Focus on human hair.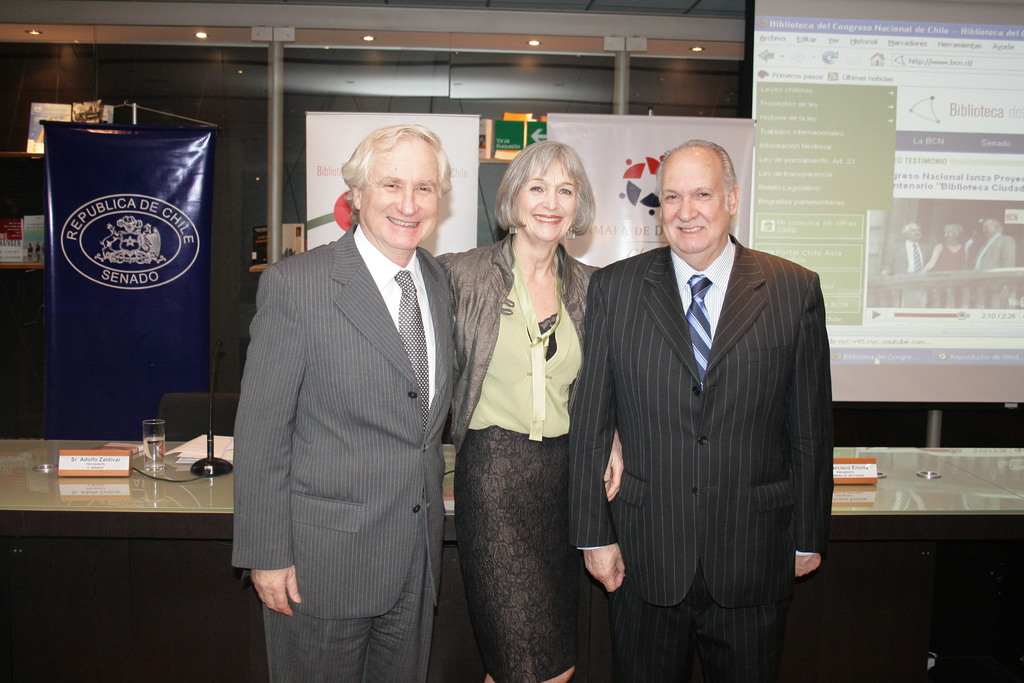
Focused at [x1=901, y1=224, x2=920, y2=236].
